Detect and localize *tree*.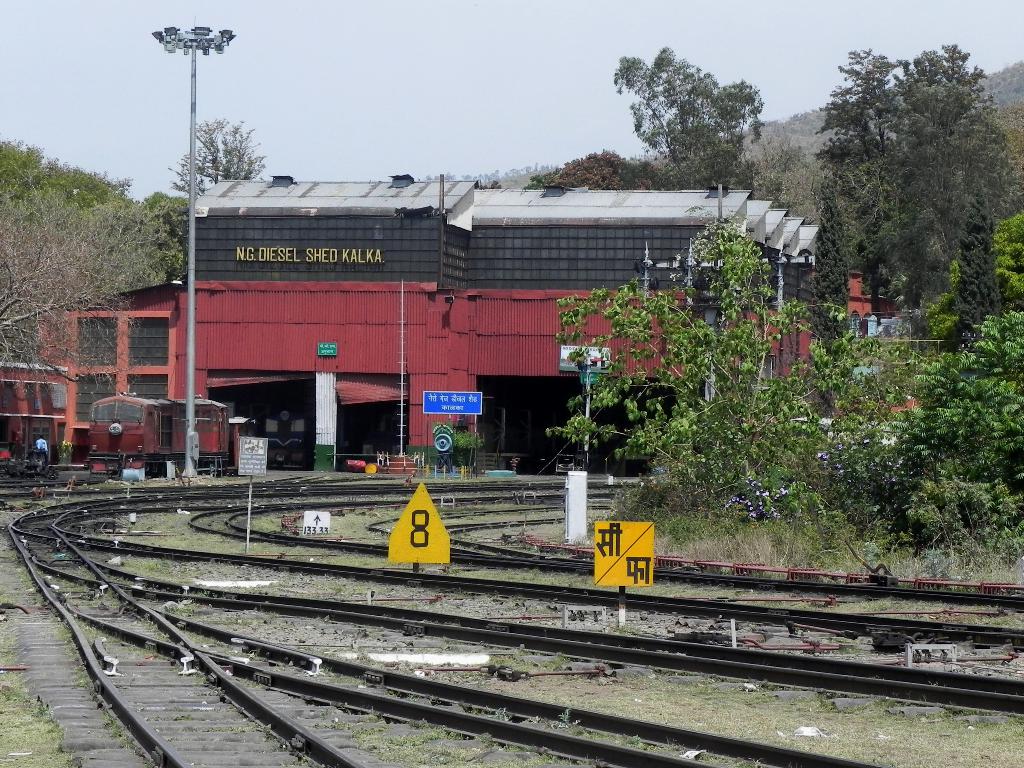
Localized at <box>0,128,195,278</box>.
